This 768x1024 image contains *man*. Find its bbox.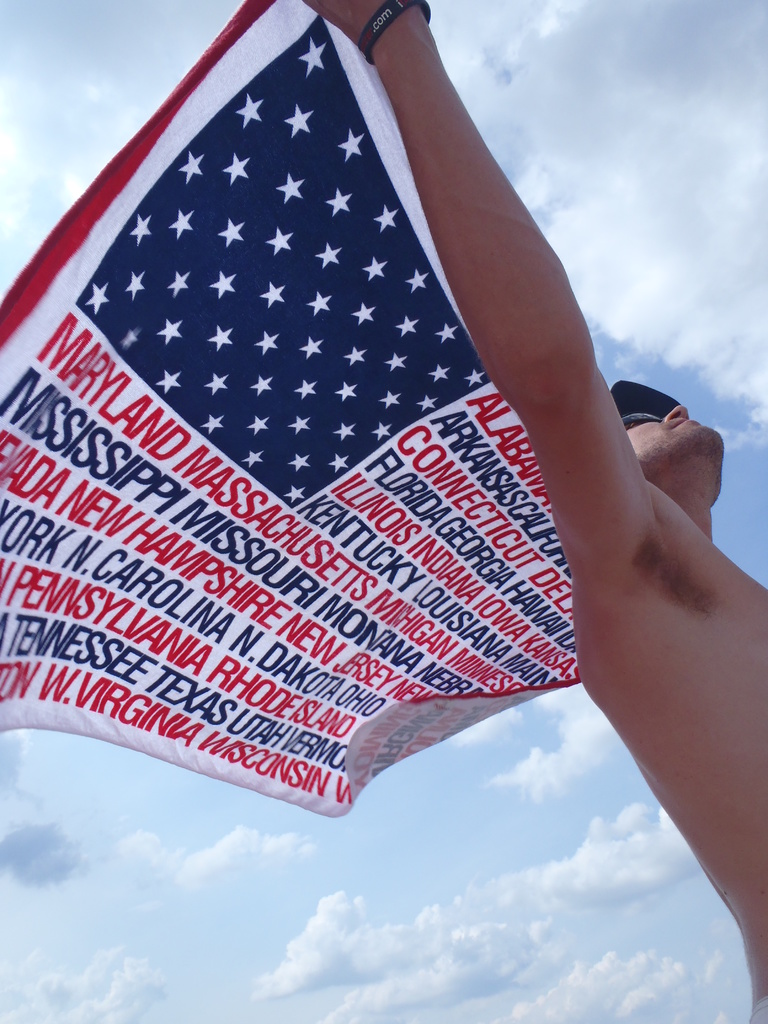
298 0 767 1021.
